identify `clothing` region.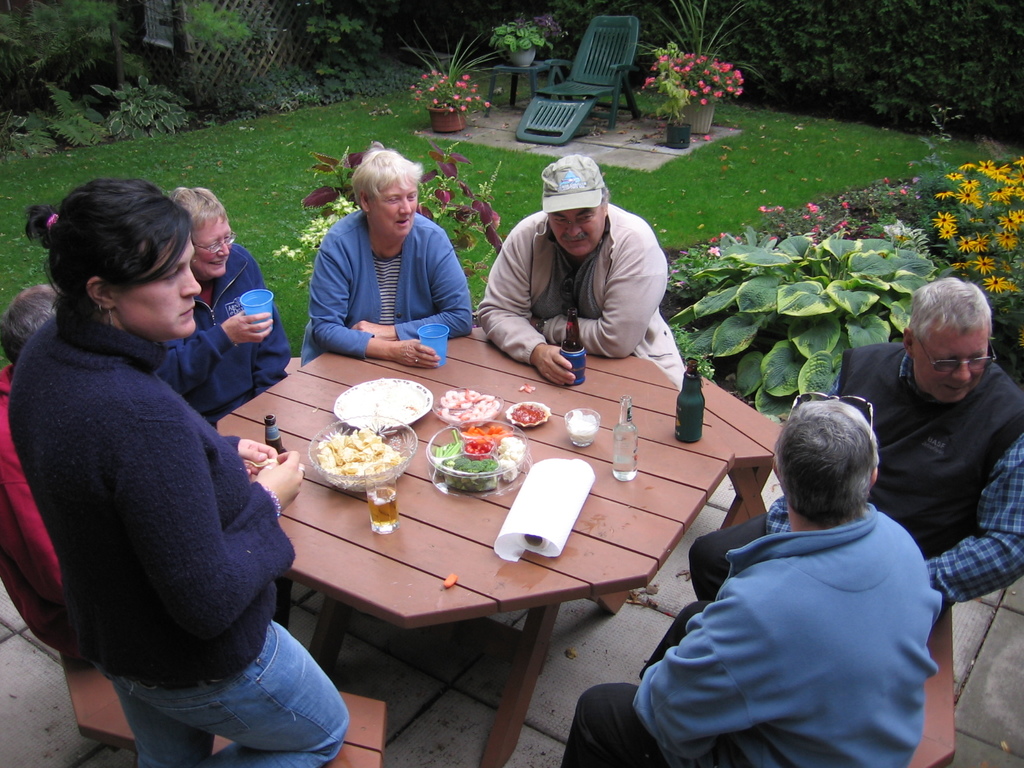
Region: <box>301,204,477,369</box>.
